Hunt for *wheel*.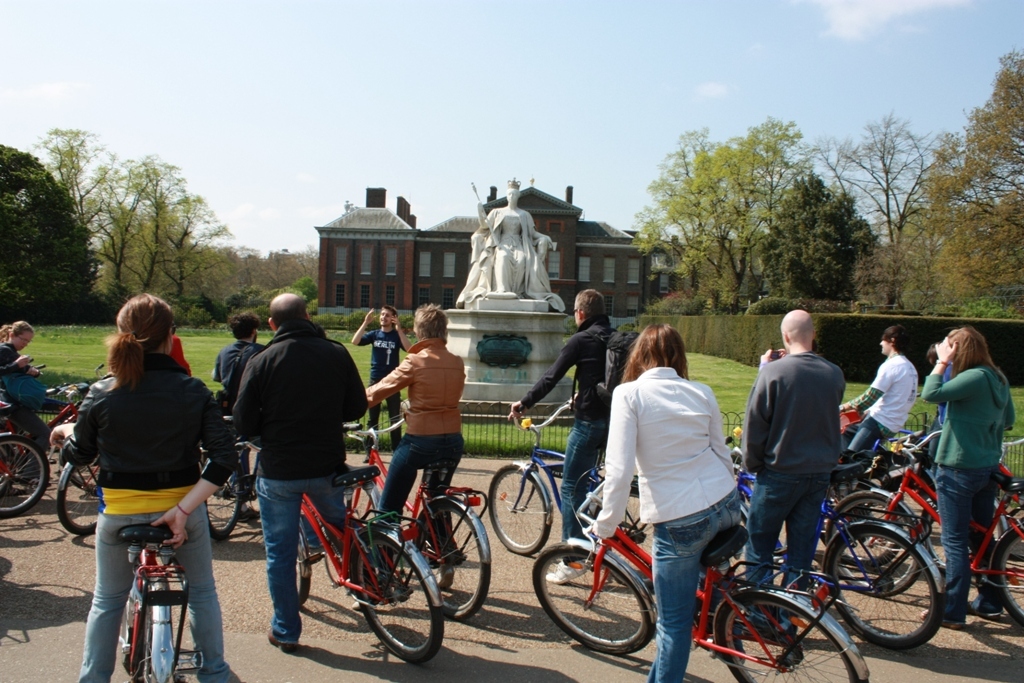
Hunted down at box=[532, 541, 657, 655].
